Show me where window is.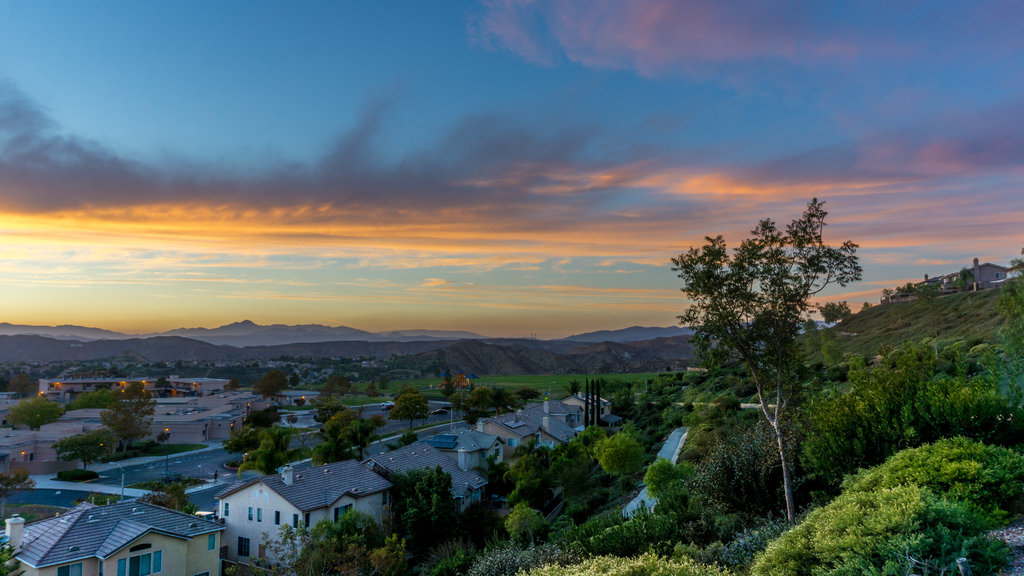
window is at 333:507:358:528.
